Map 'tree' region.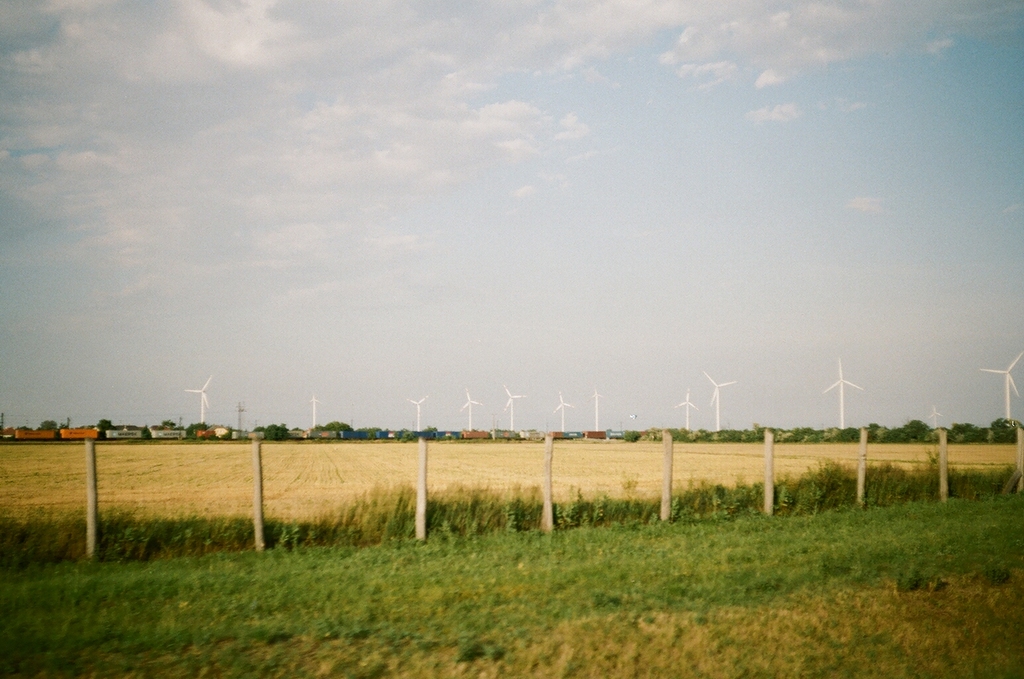
Mapped to region(351, 423, 382, 440).
